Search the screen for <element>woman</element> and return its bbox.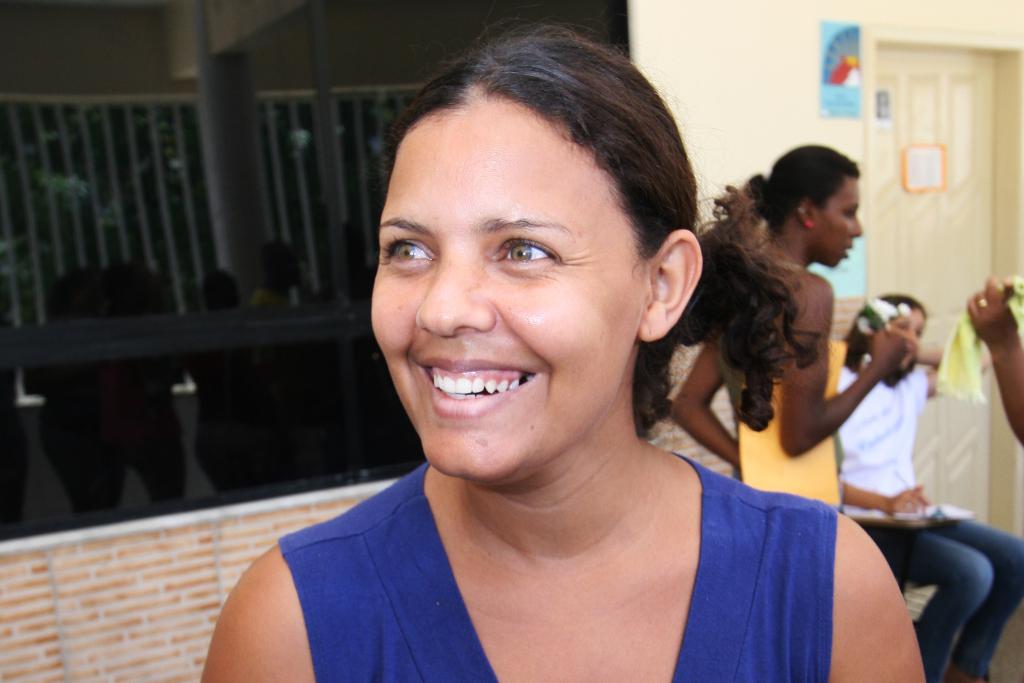
Found: {"left": 839, "top": 289, "right": 1023, "bottom": 682}.
